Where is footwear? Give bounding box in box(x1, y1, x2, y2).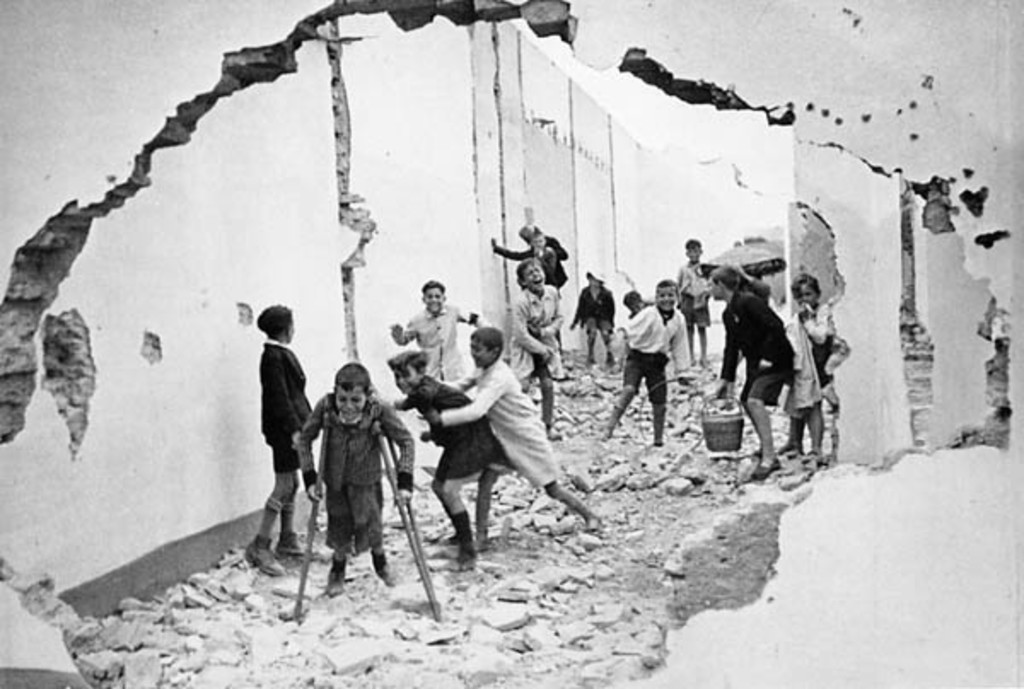
box(326, 546, 345, 592).
